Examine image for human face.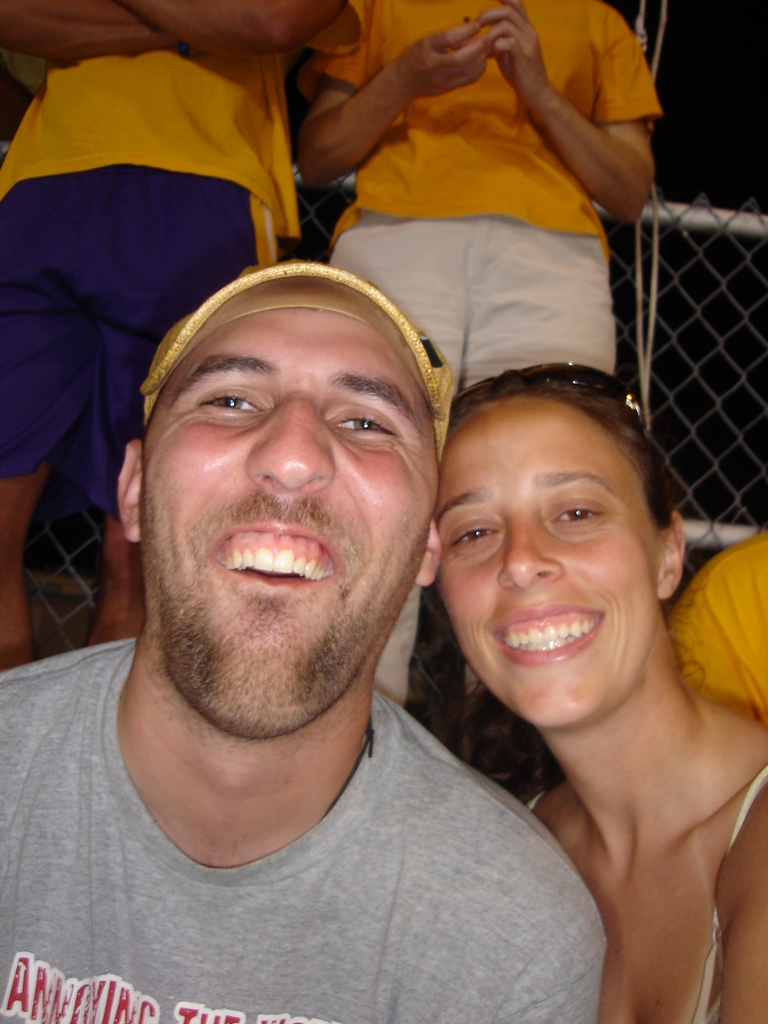
Examination result: select_region(434, 387, 672, 717).
